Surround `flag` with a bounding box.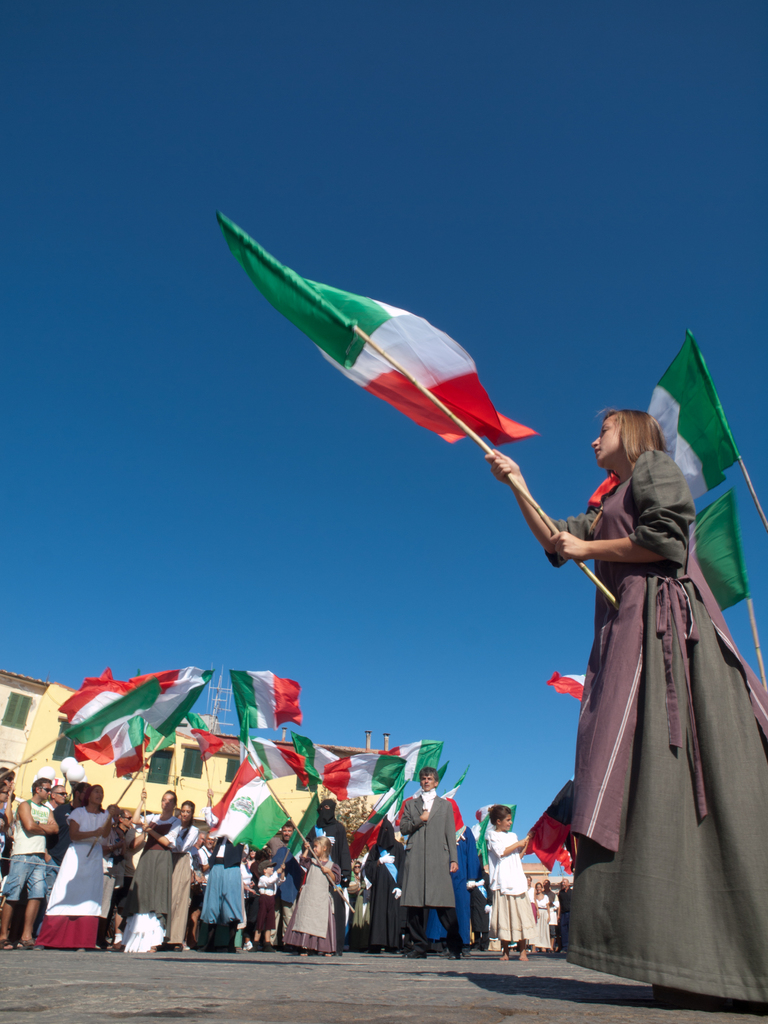
{"left": 363, "top": 739, "right": 444, "bottom": 799}.
